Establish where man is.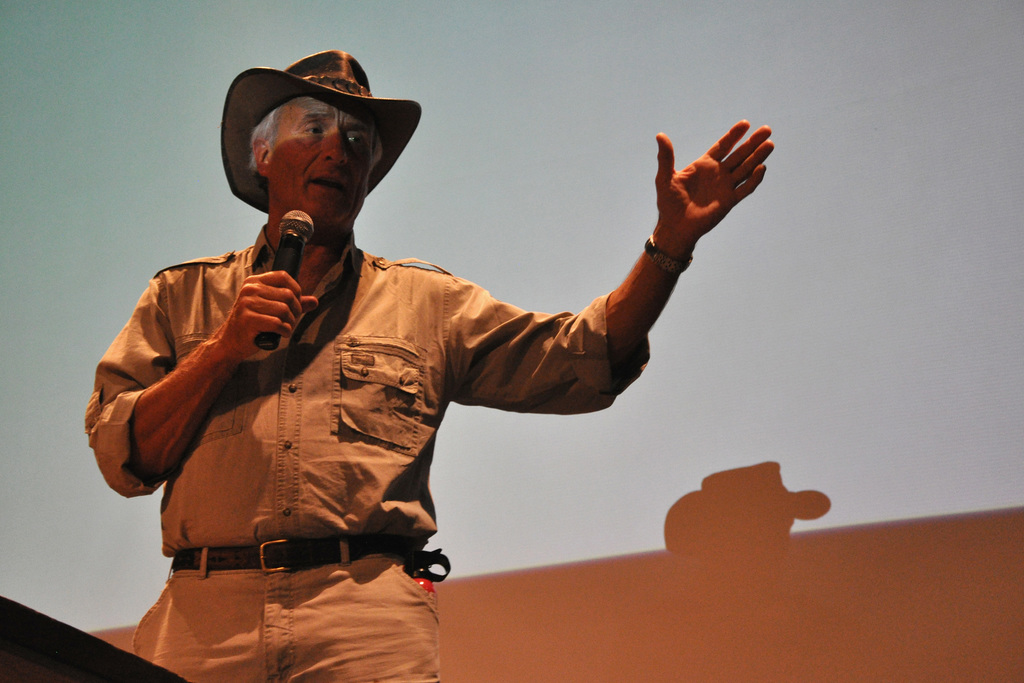
Established at {"x1": 100, "y1": 42, "x2": 787, "y2": 655}.
